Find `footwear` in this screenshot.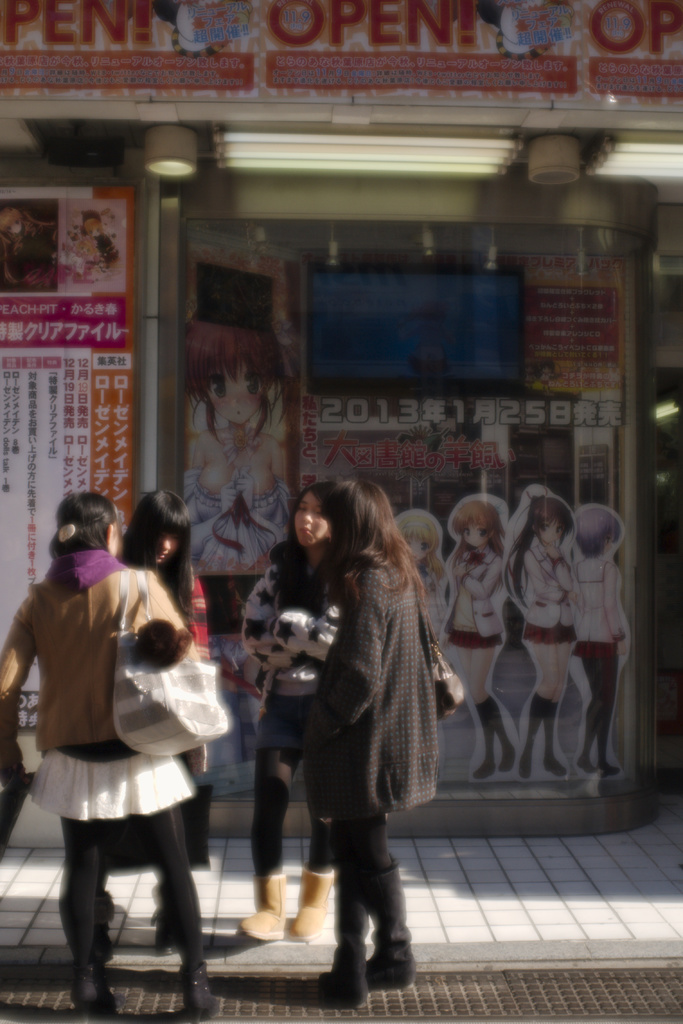
The bounding box for `footwear` is x1=77, y1=956, x2=119, y2=1023.
